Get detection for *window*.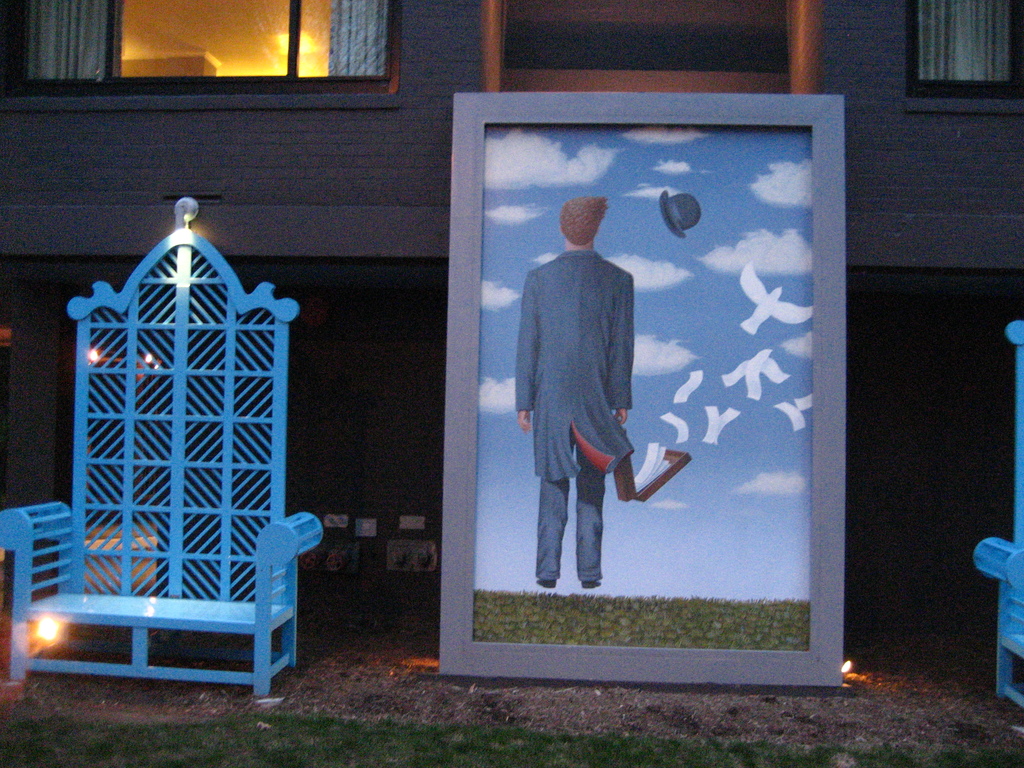
Detection: select_region(905, 0, 1023, 108).
